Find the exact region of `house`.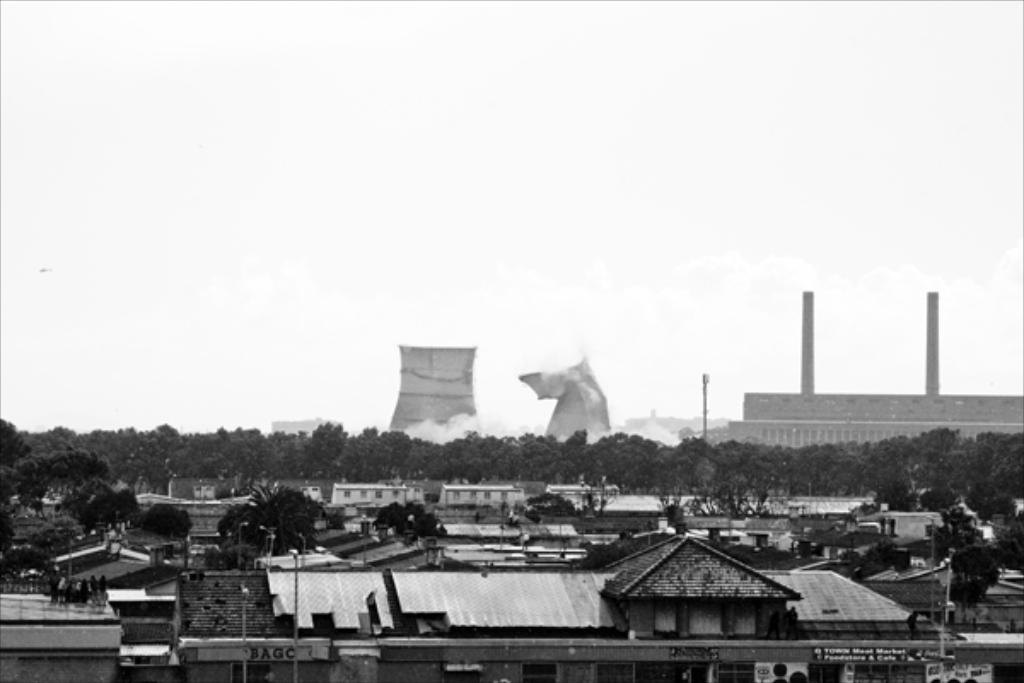
Exact region: detection(580, 482, 672, 536).
